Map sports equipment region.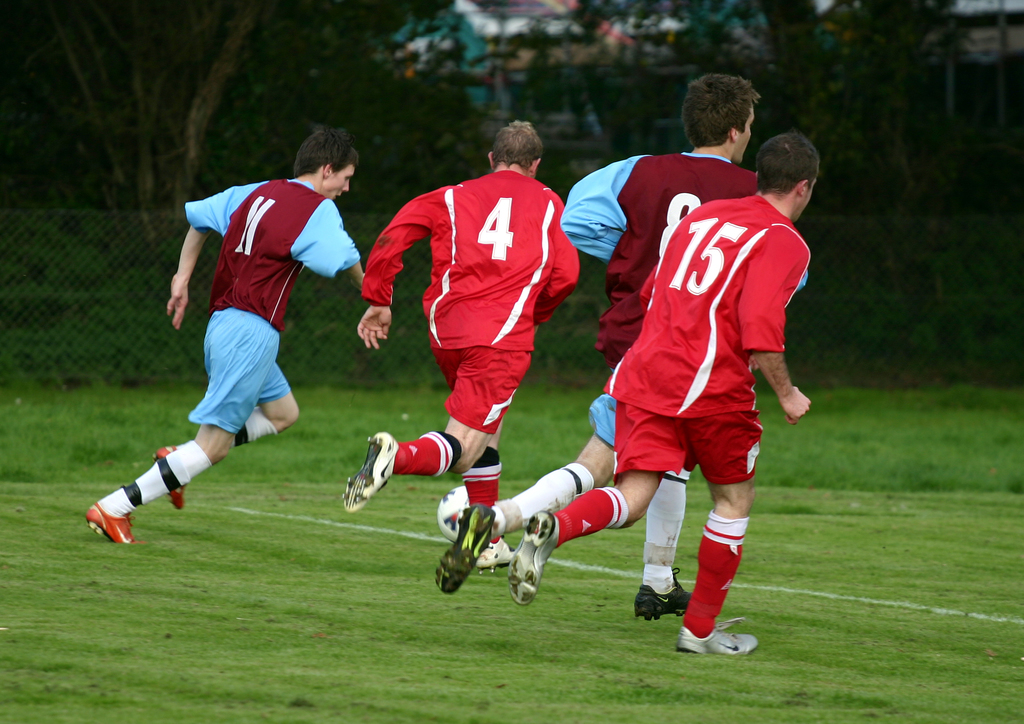
Mapped to box(478, 539, 516, 574).
